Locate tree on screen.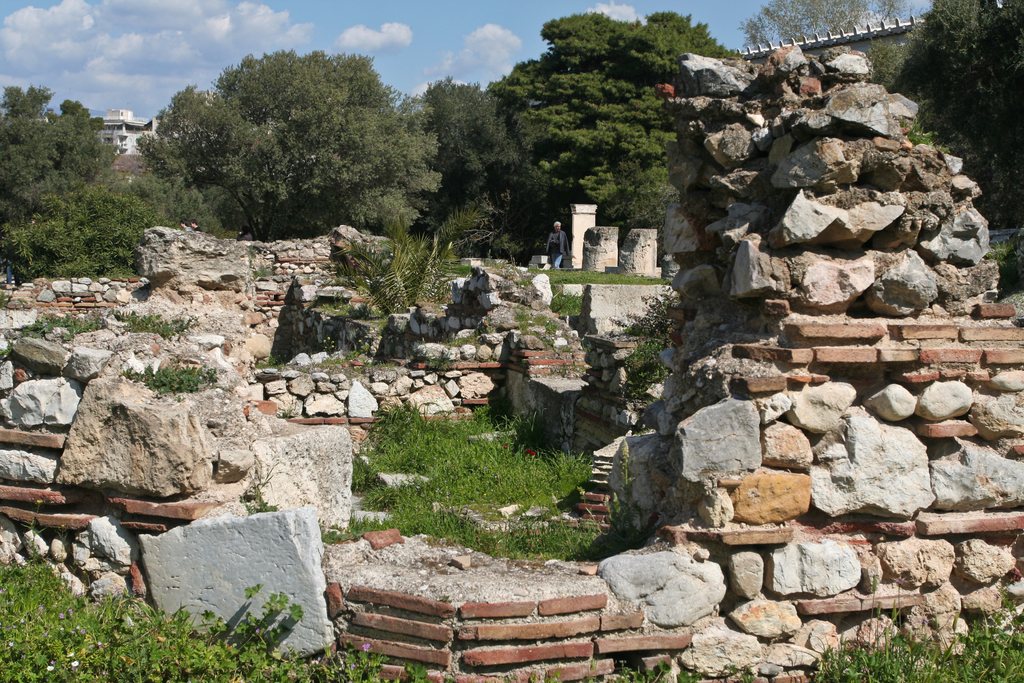
On screen at bbox=[504, 8, 749, 251].
